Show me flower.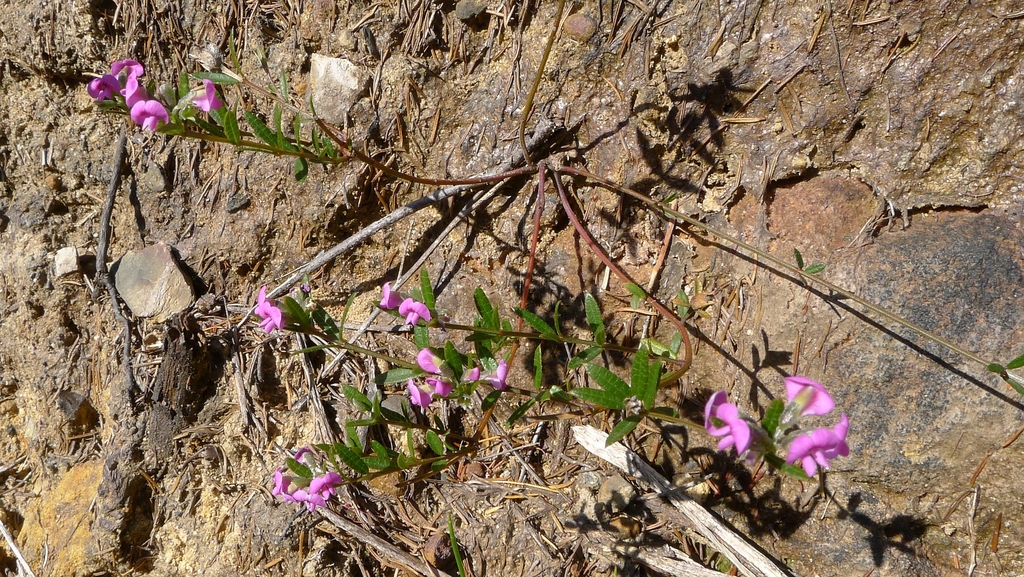
flower is here: region(425, 372, 456, 397).
